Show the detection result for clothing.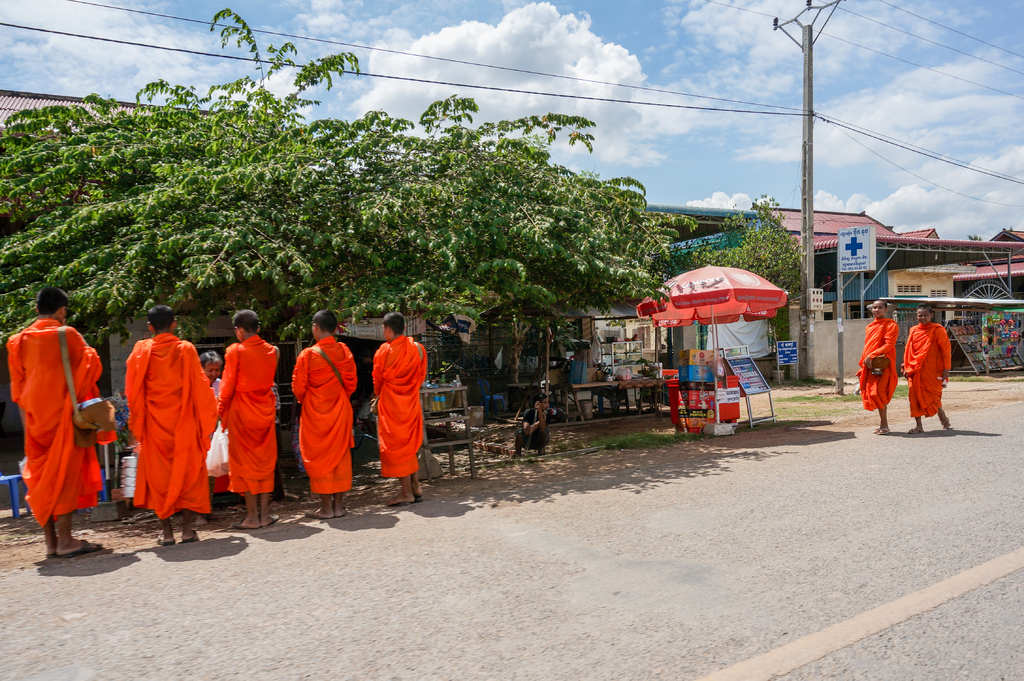
[x1=124, y1=330, x2=221, y2=518].
